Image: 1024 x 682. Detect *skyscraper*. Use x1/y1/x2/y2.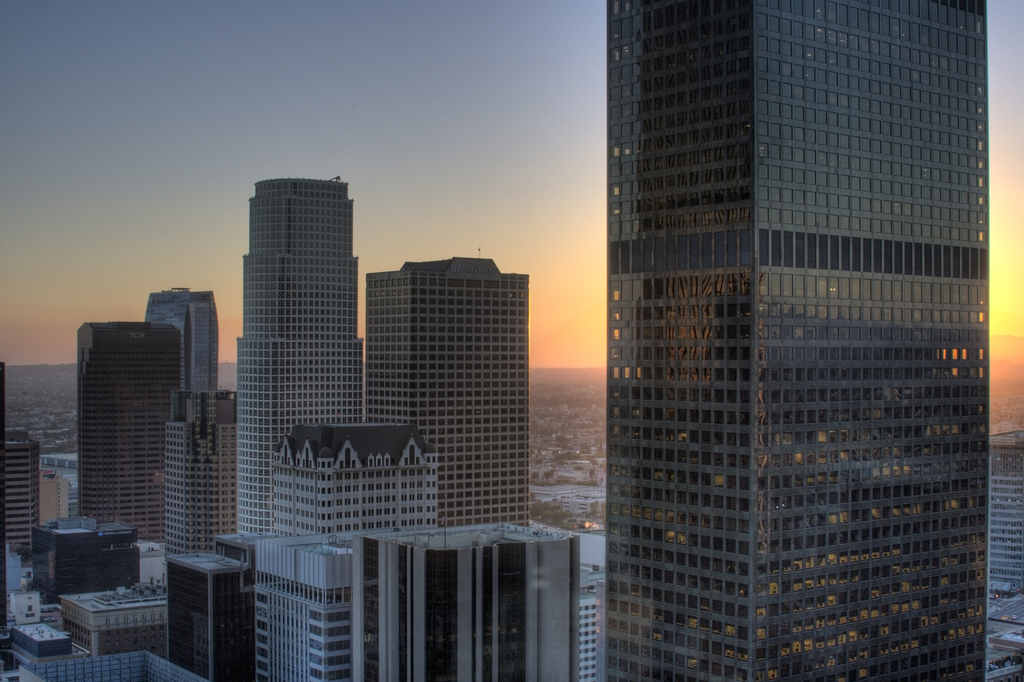
598/0/986/681.
